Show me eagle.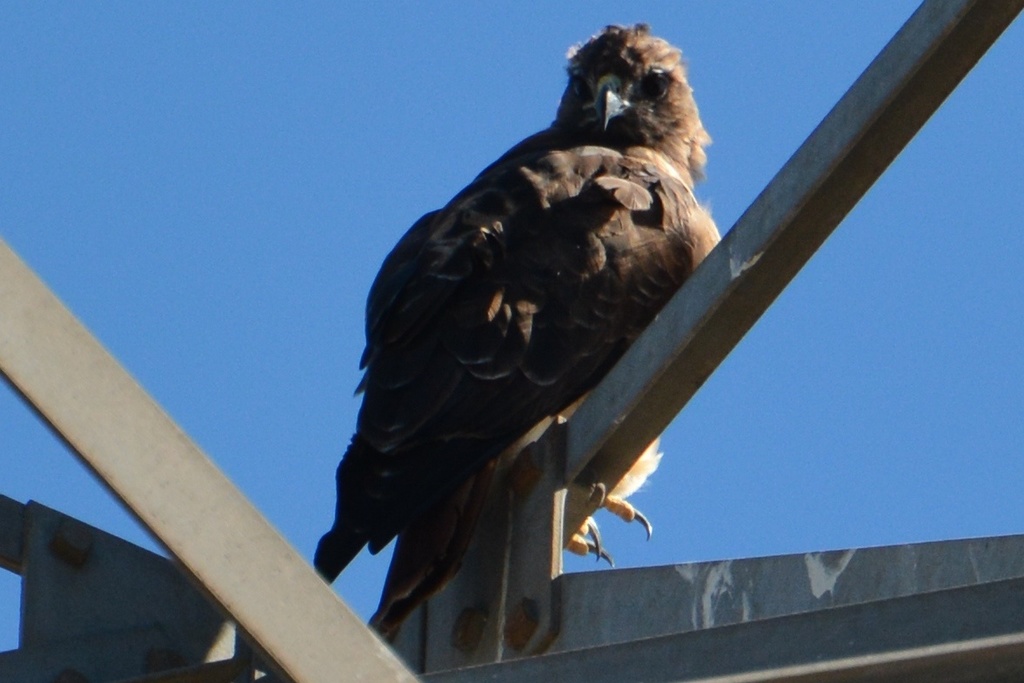
eagle is here: select_region(295, 15, 736, 581).
